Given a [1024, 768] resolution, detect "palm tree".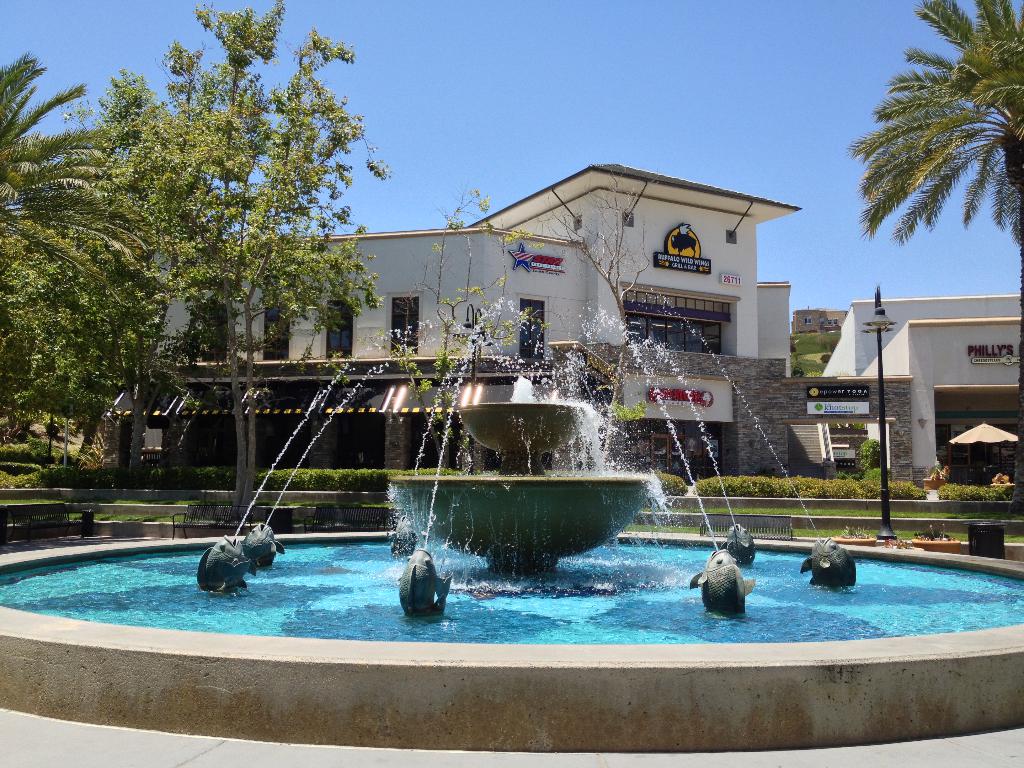
bbox=(854, 26, 1023, 243).
